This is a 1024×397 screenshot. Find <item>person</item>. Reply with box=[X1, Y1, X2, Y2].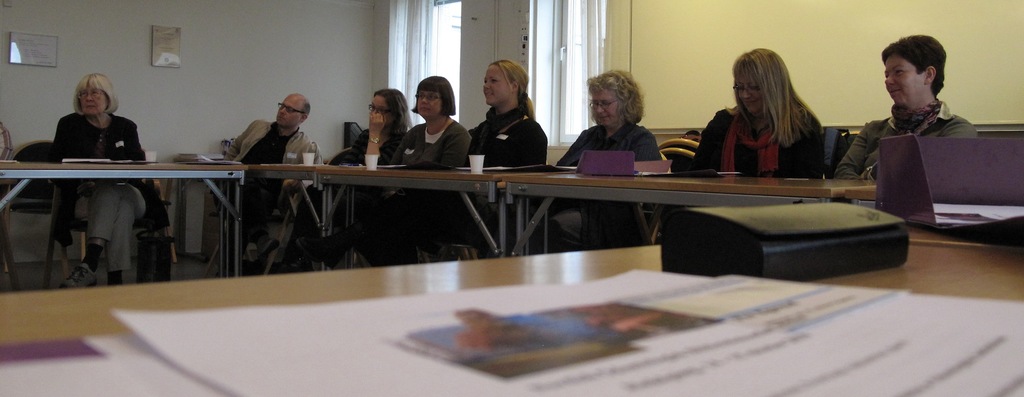
box=[463, 56, 550, 178].
